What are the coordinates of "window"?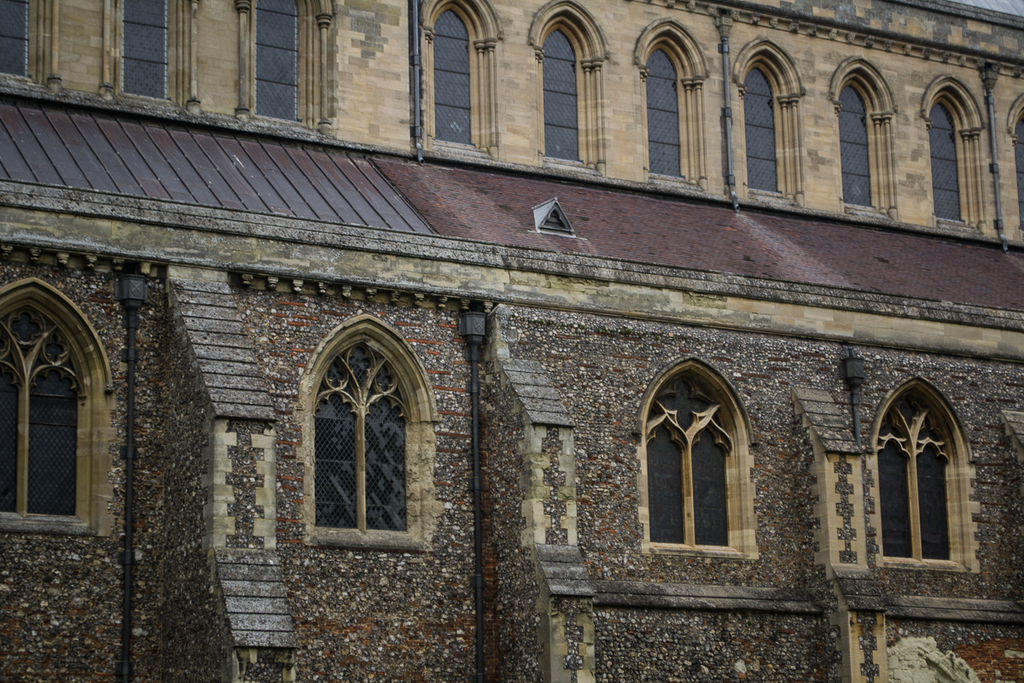
[743,66,784,189].
